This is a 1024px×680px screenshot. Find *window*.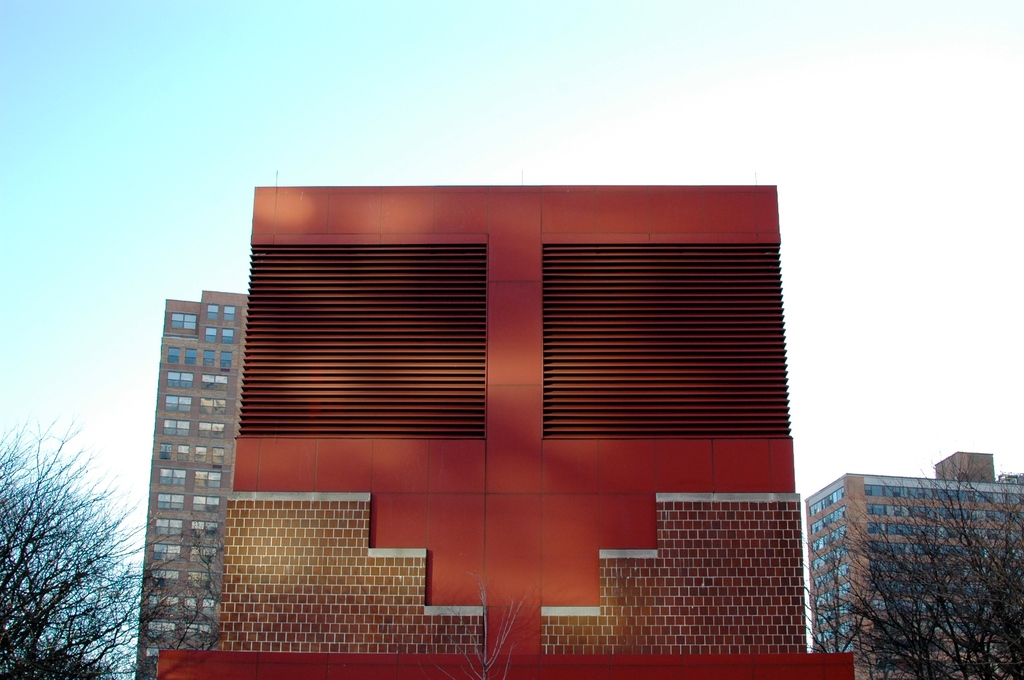
Bounding box: [152, 567, 175, 587].
